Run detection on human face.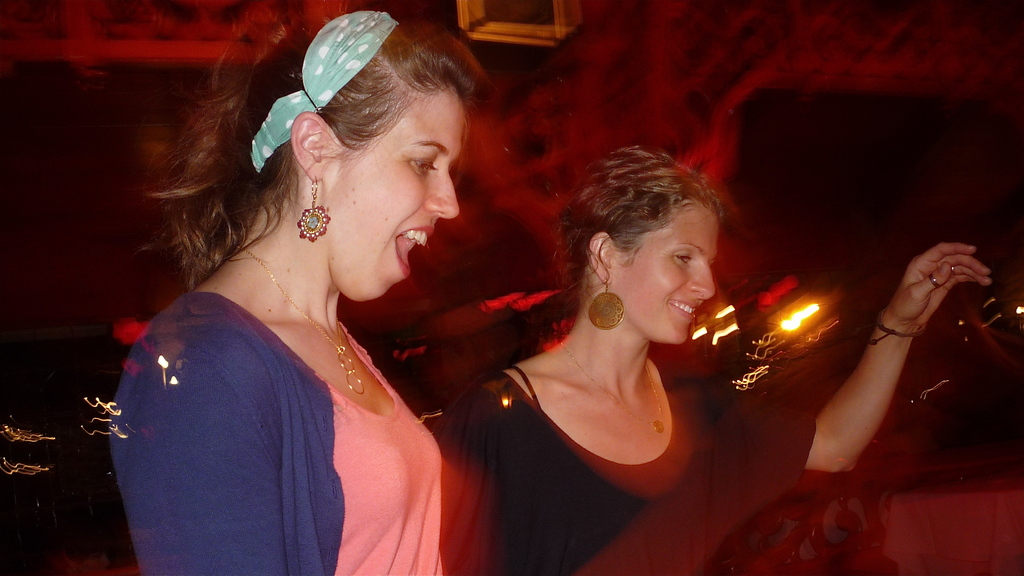
Result: (324, 91, 465, 302).
